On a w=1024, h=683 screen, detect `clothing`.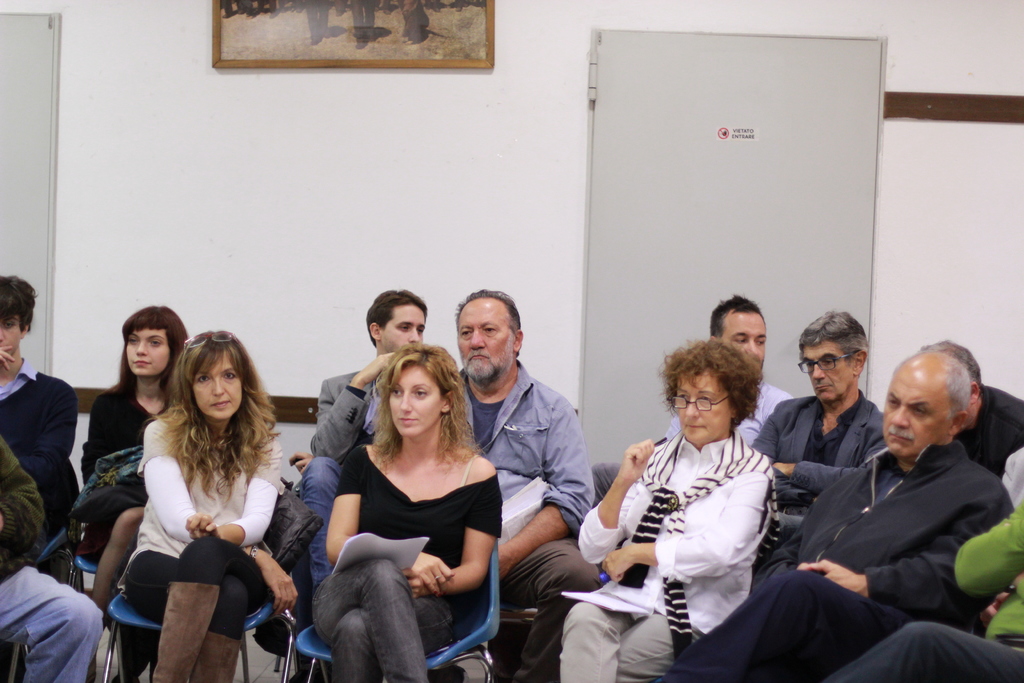
958,383,1023,477.
